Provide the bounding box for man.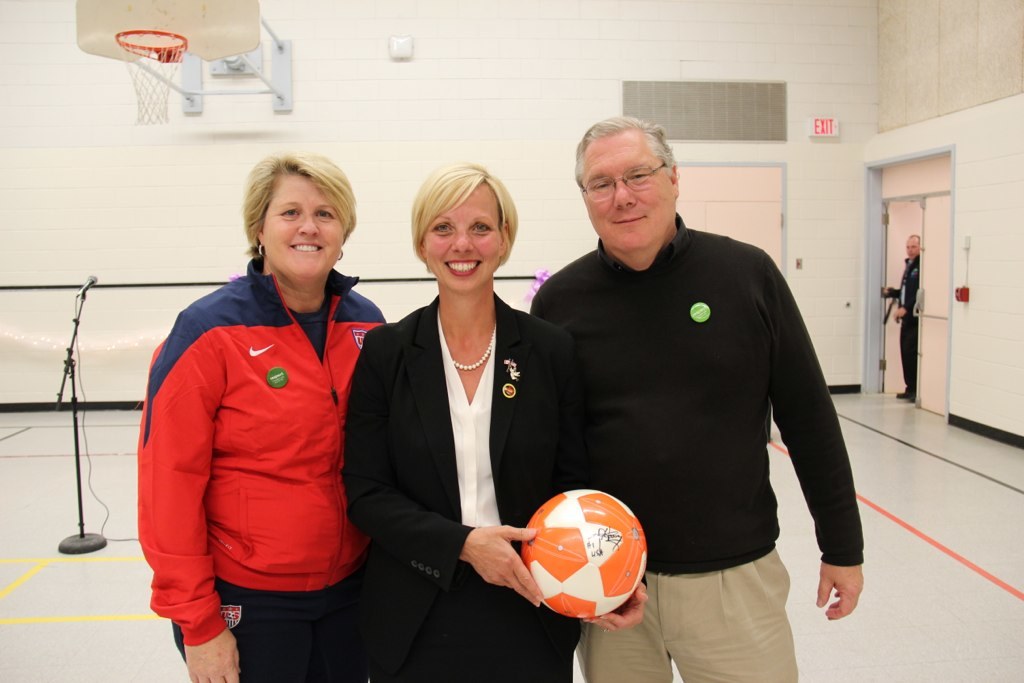
select_region(523, 118, 862, 682).
